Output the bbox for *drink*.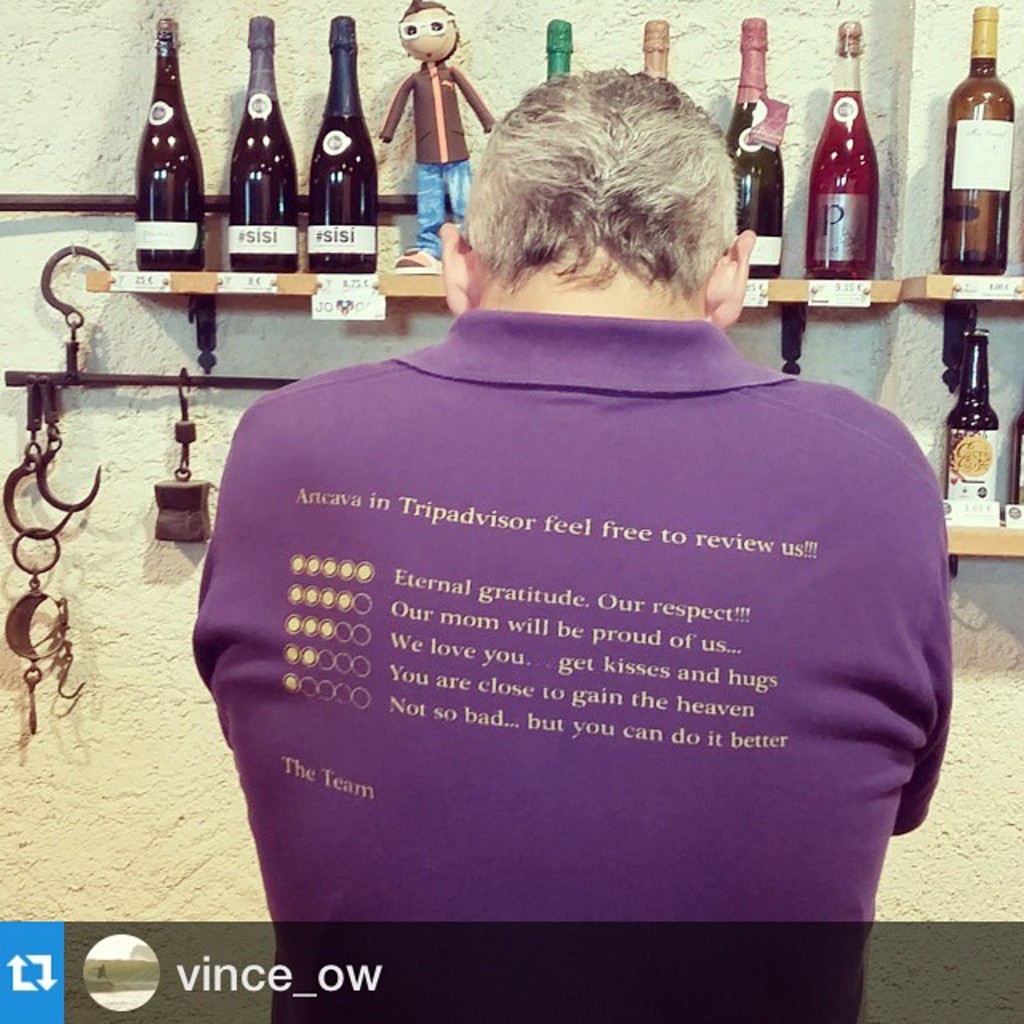
BBox(806, 30, 877, 278).
